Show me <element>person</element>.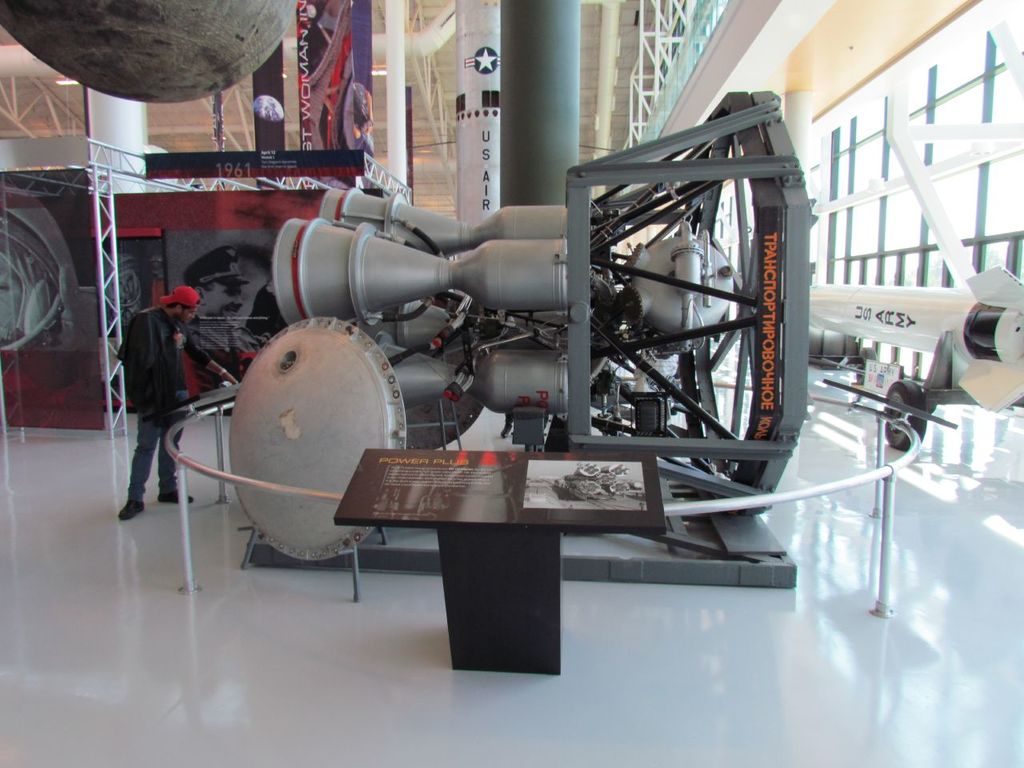
<element>person</element> is here: [186, 246, 266, 372].
